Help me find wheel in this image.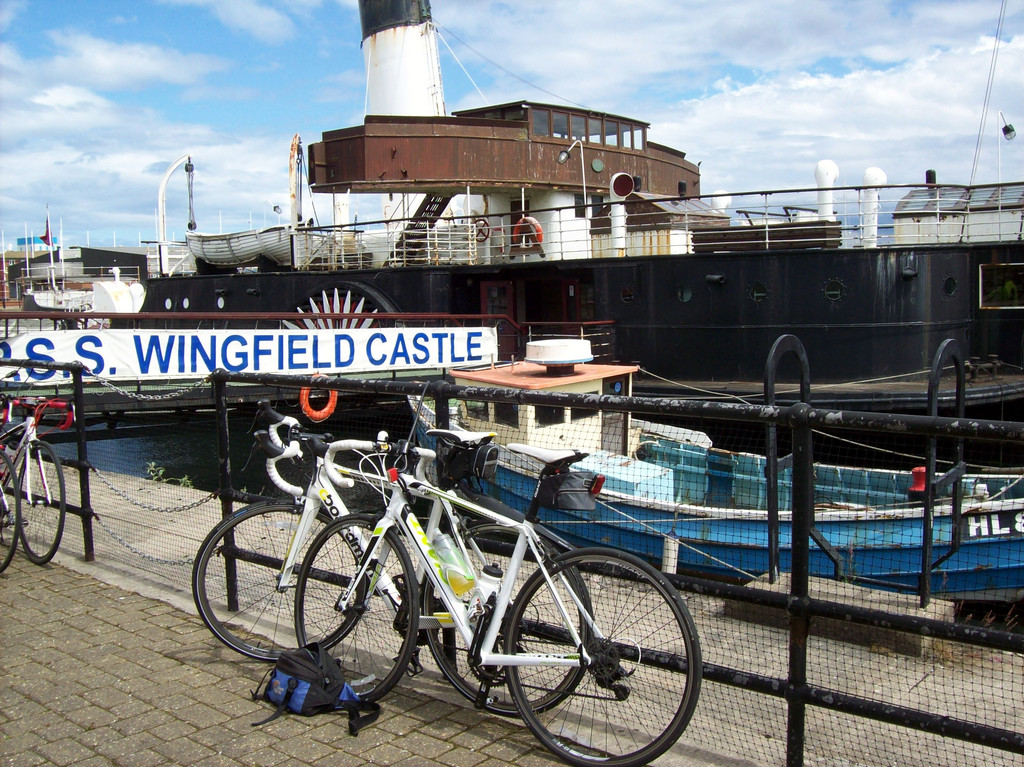
Found it: bbox(0, 449, 23, 580).
